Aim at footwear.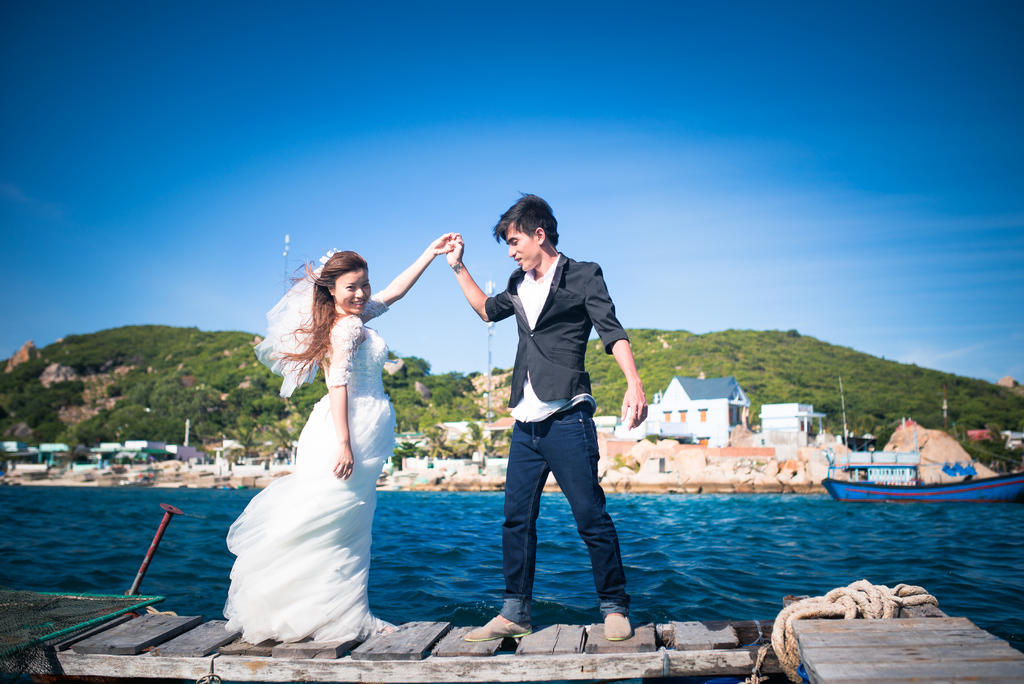
Aimed at {"left": 606, "top": 610, "right": 635, "bottom": 637}.
